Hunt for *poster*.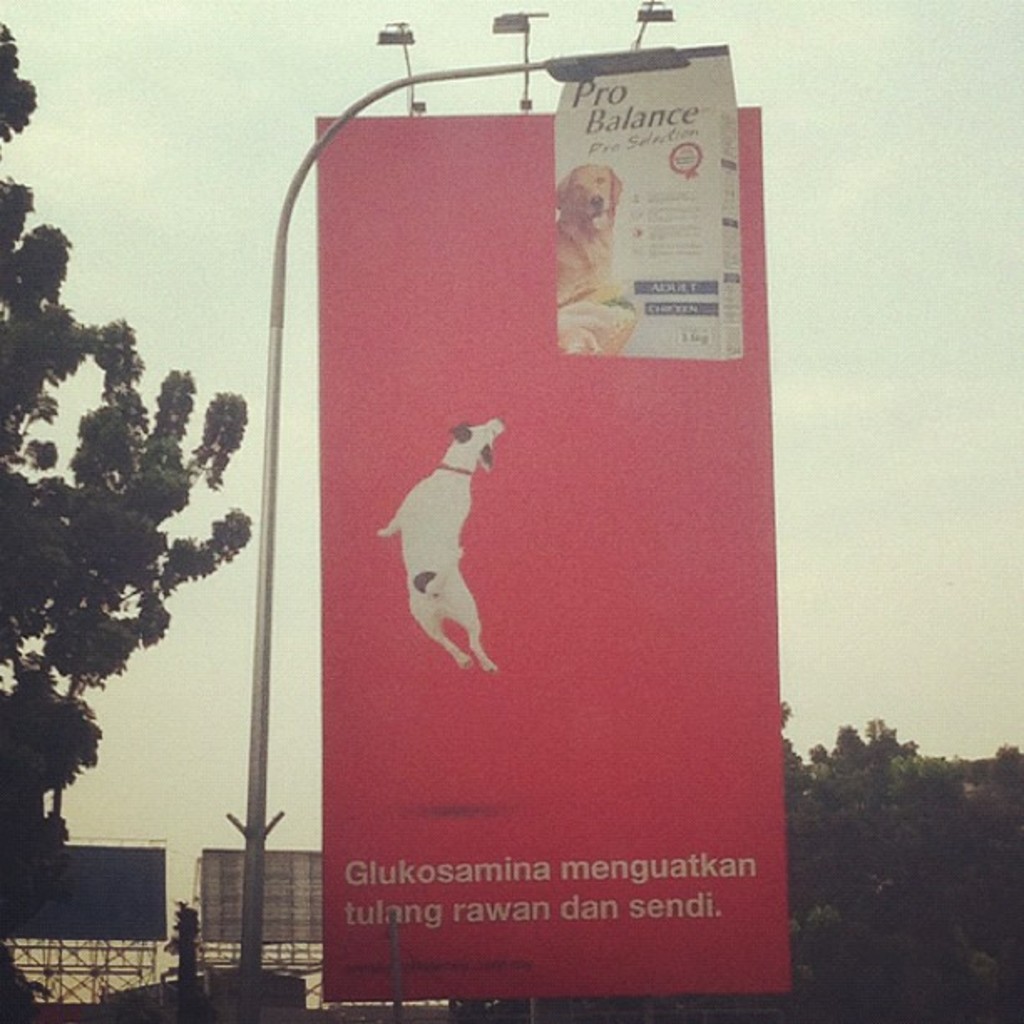
Hunted down at <bbox>556, 49, 741, 360</bbox>.
